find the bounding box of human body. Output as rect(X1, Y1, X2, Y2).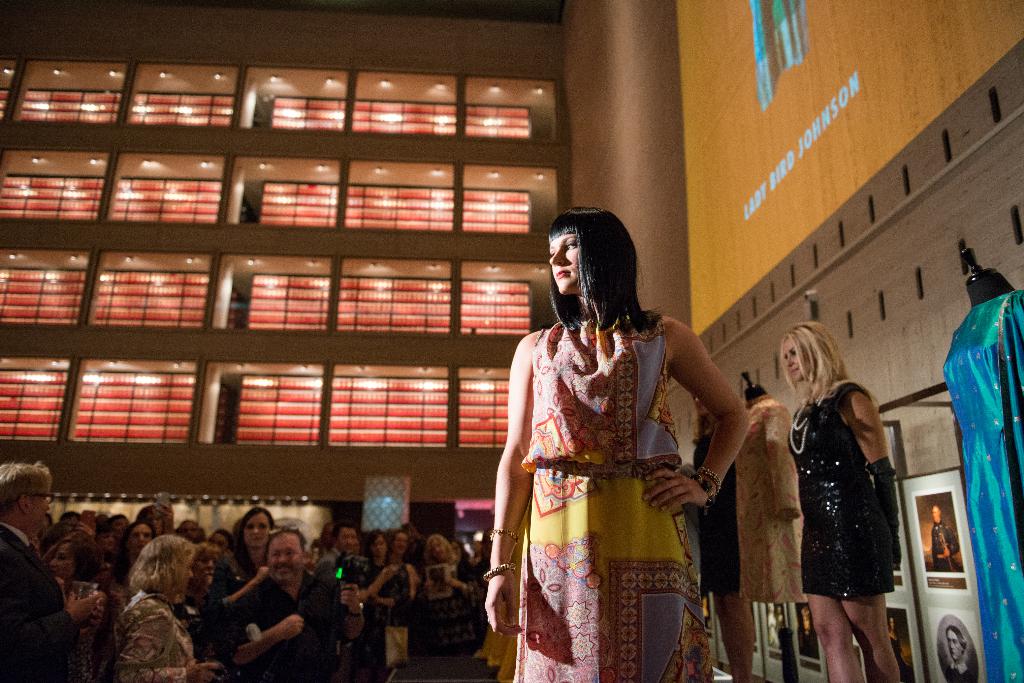
rect(108, 511, 136, 544).
